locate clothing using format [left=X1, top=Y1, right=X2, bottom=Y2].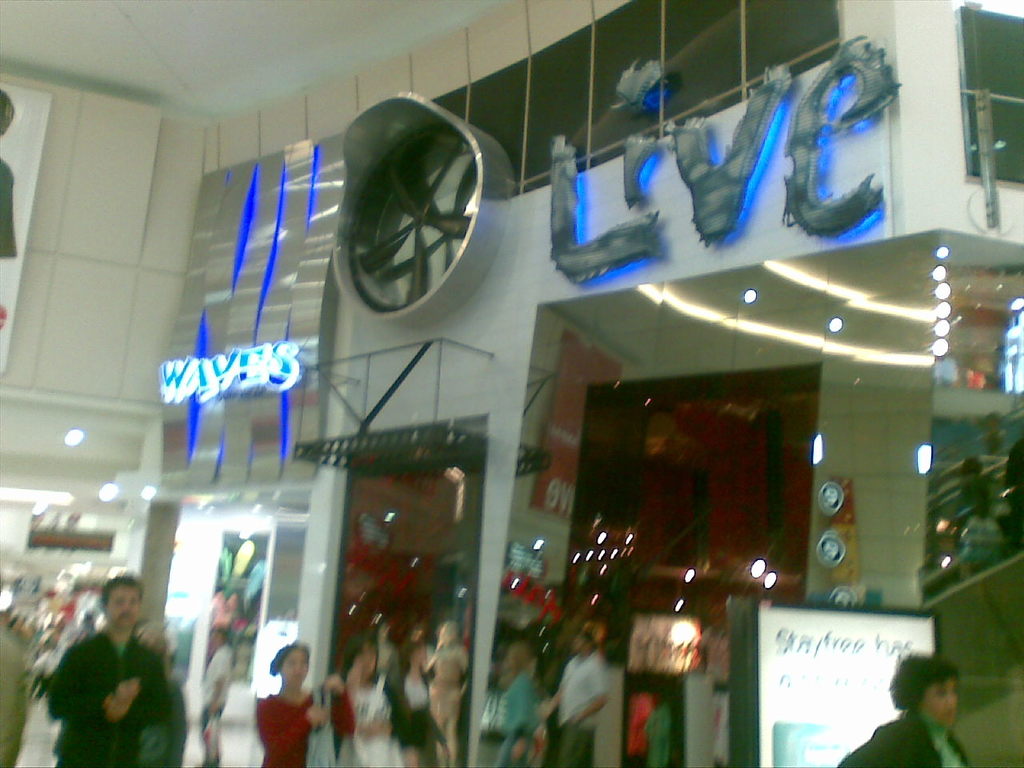
[left=255, top=684, right=355, bottom=766].
